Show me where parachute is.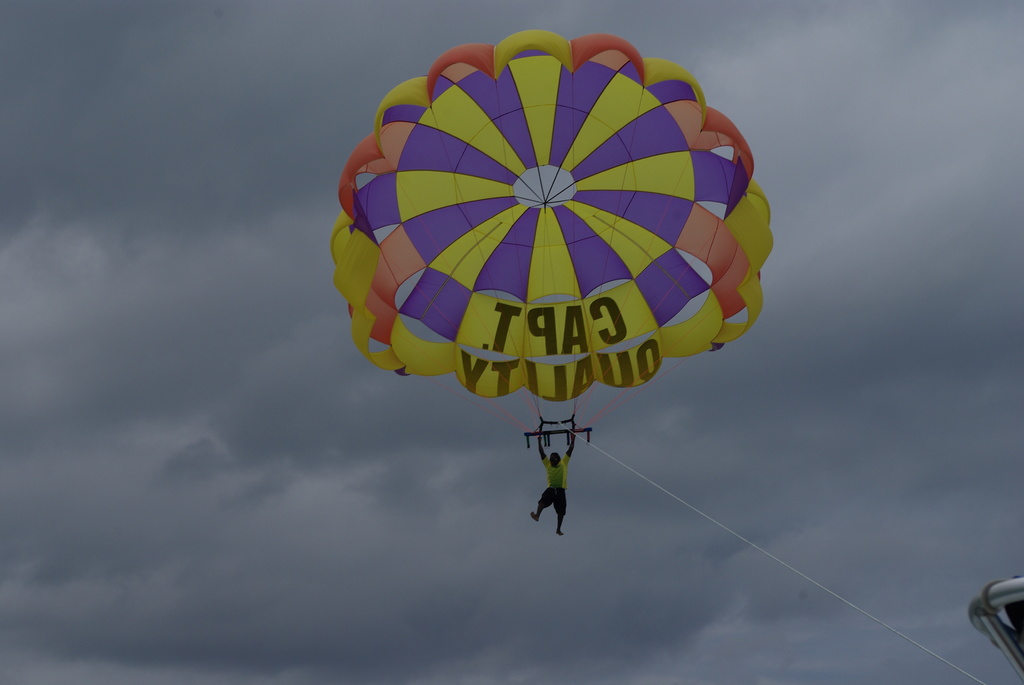
parachute is at [left=327, top=30, right=774, bottom=455].
